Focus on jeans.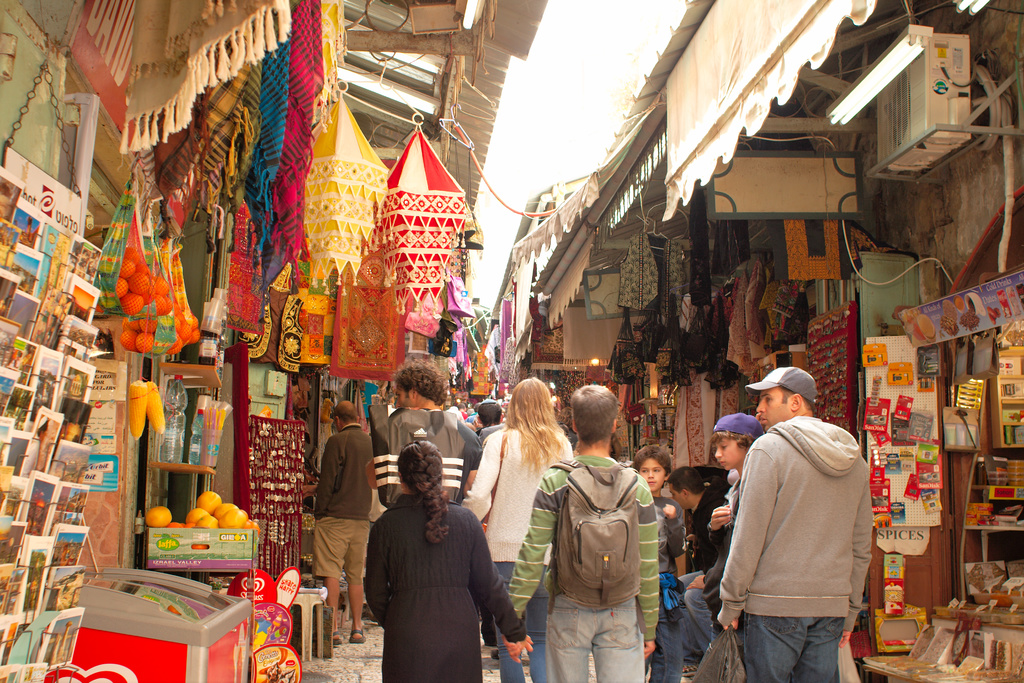
Focused at x1=741, y1=614, x2=846, y2=682.
